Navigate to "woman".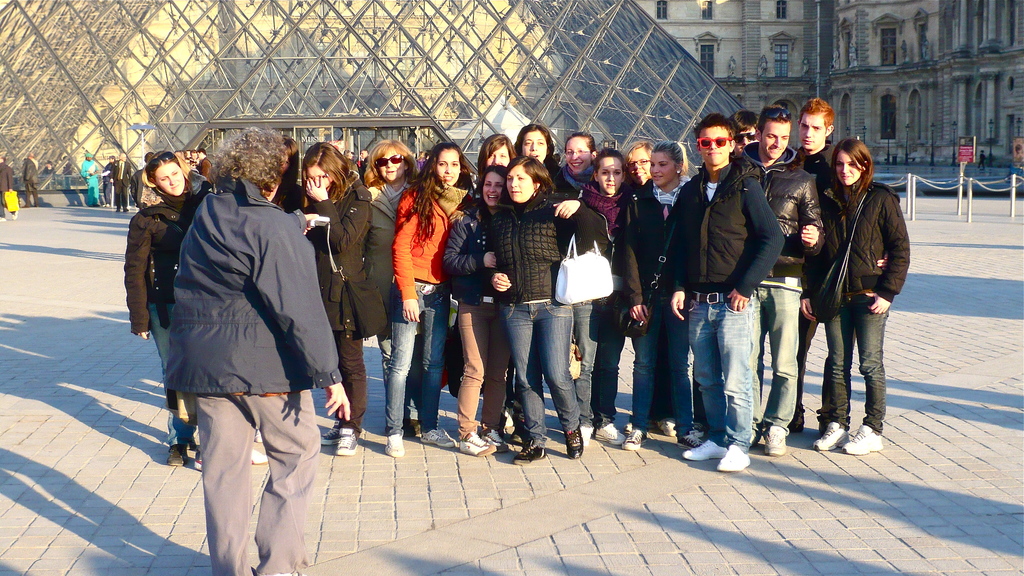
Navigation target: l=488, t=161, r=600, b=452.
